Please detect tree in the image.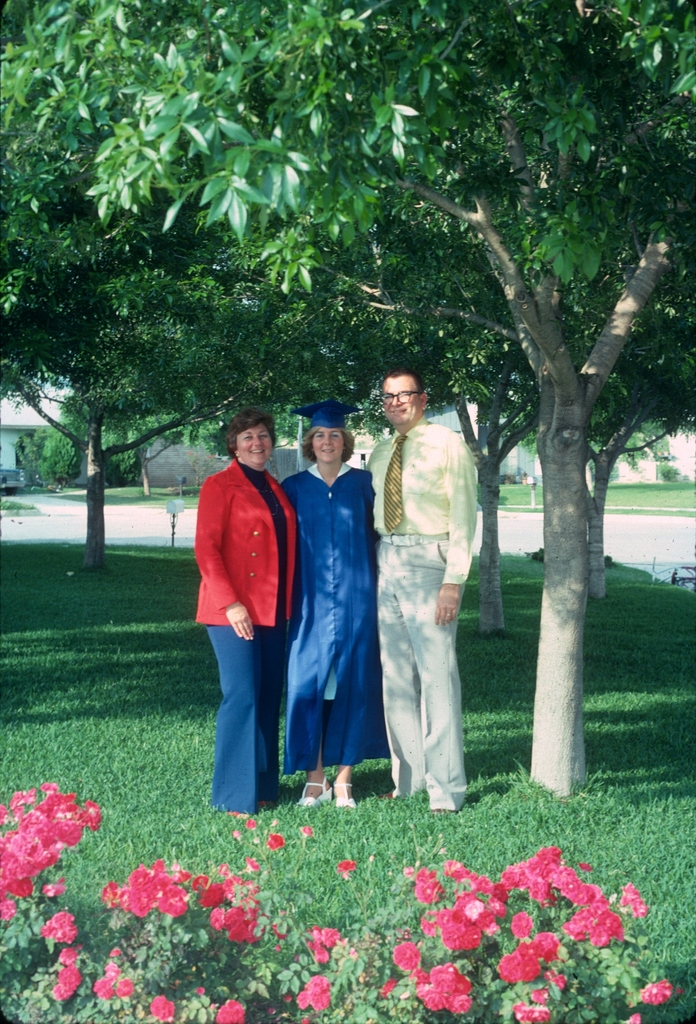
bbox=(0, 0, 318, 577).
